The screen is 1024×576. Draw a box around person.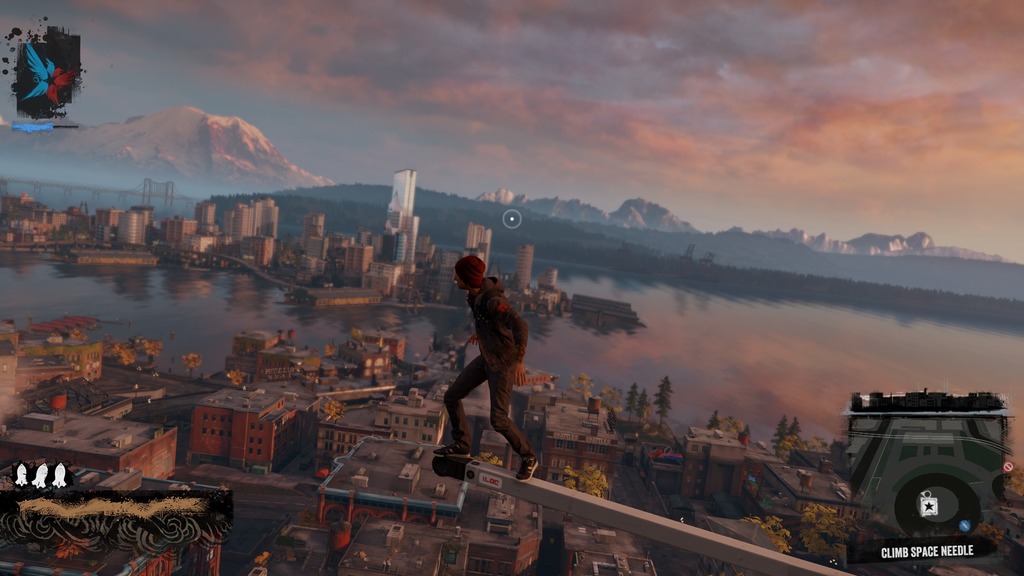
<bbox>437, 251, 530, 476</bbox>.
